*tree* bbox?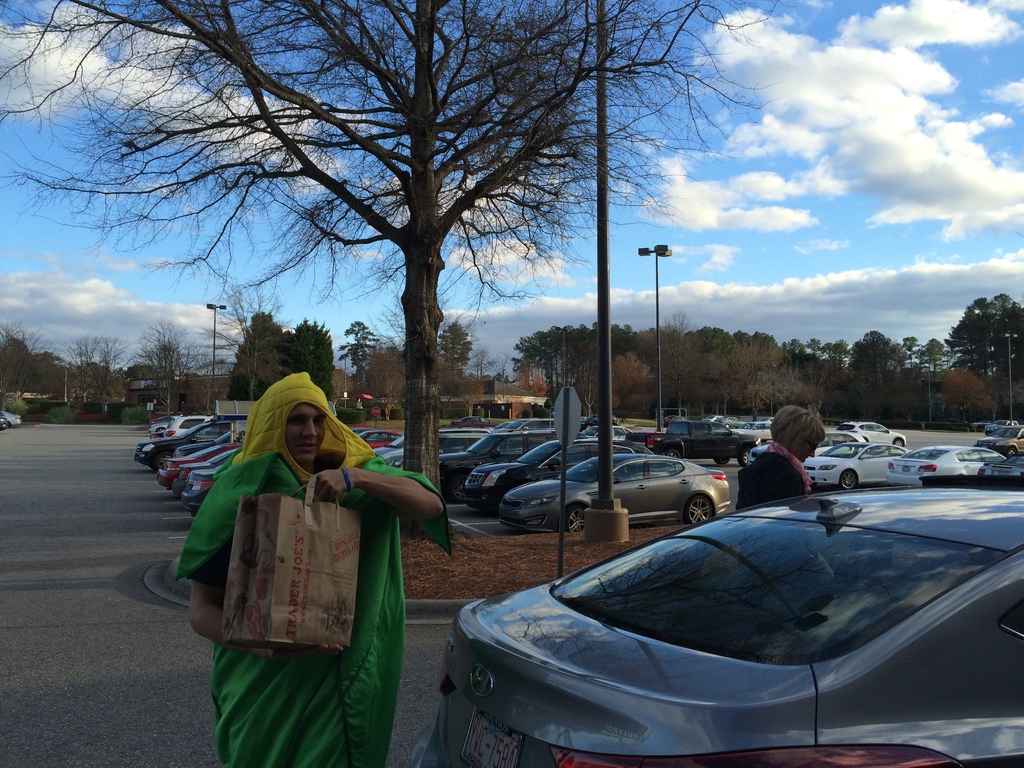
select_region(470, 342, 492, 381)
